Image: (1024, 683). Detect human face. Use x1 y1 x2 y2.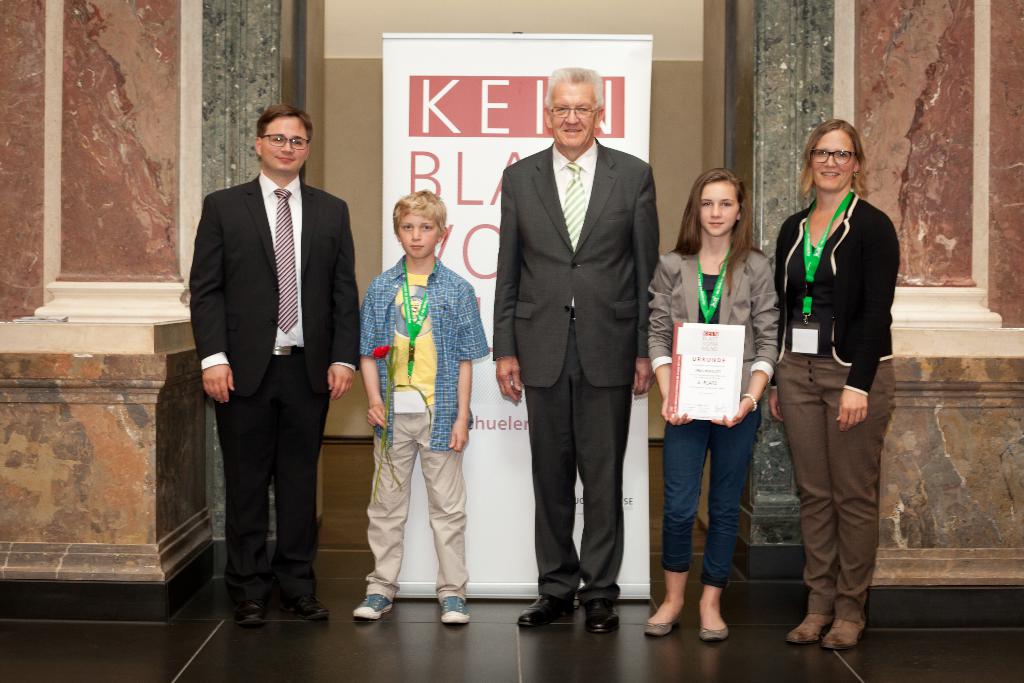
262 115 309 173.
